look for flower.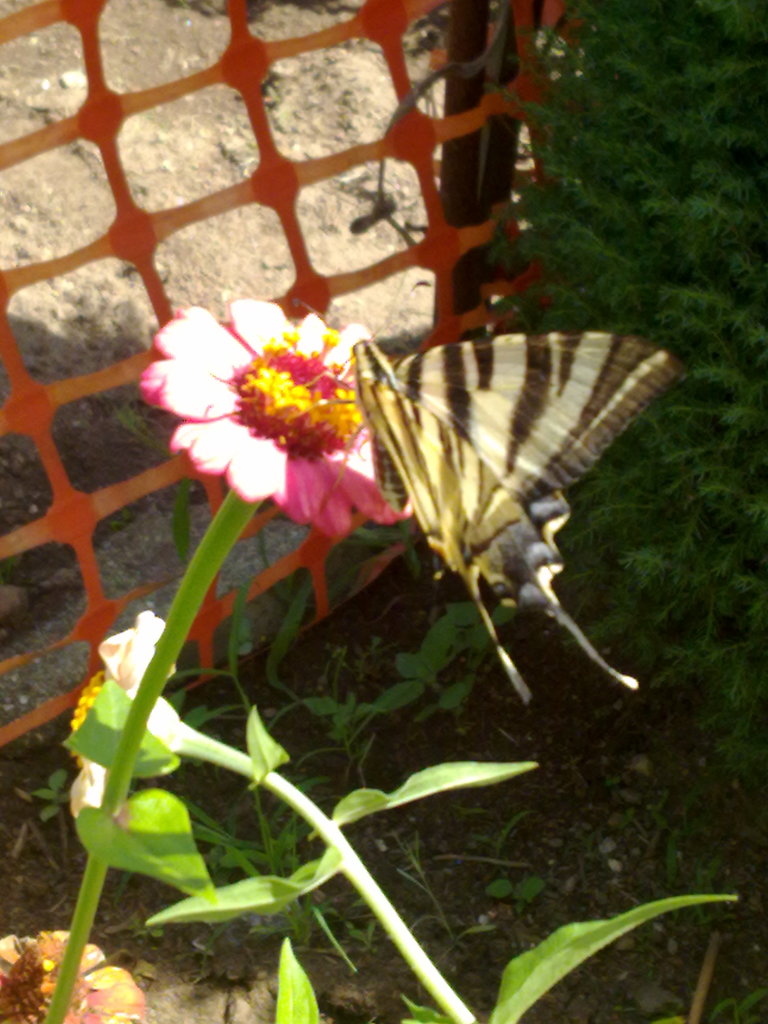
Found: l=141, t=268, r=404, b=520.
